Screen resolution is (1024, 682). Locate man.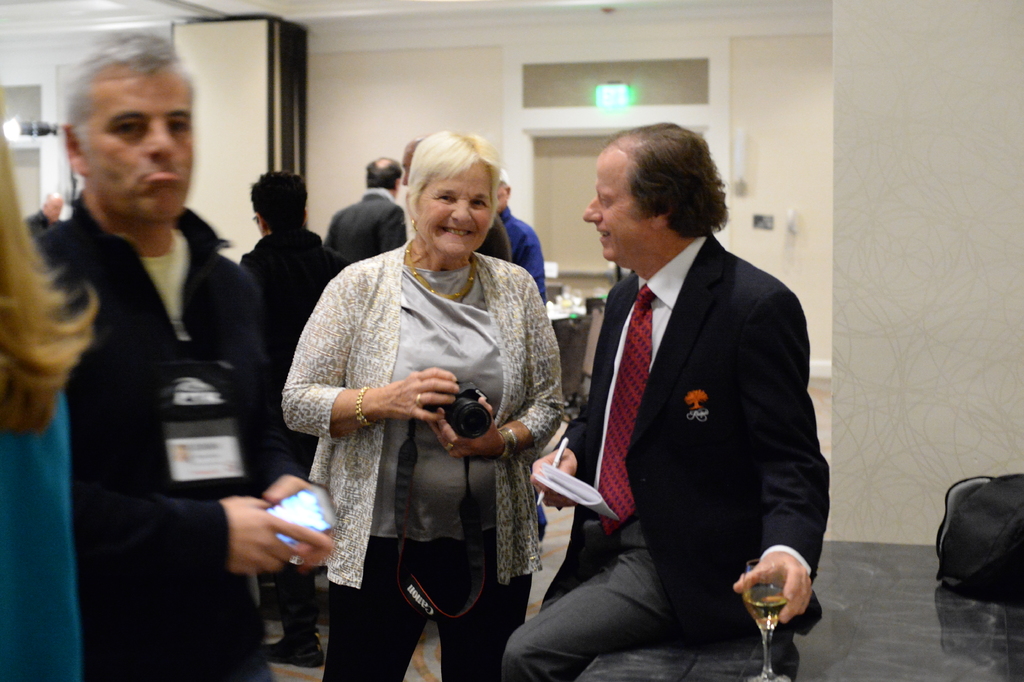
(327, 153, 403, 279).
